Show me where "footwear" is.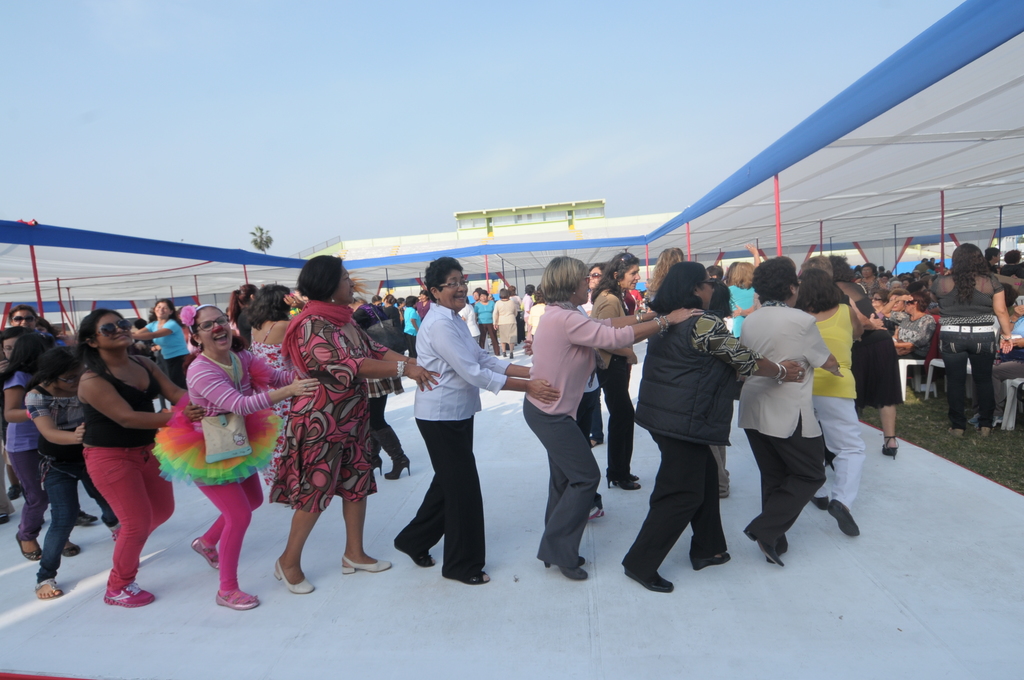
"footwear" is at 714,468,729,501.
